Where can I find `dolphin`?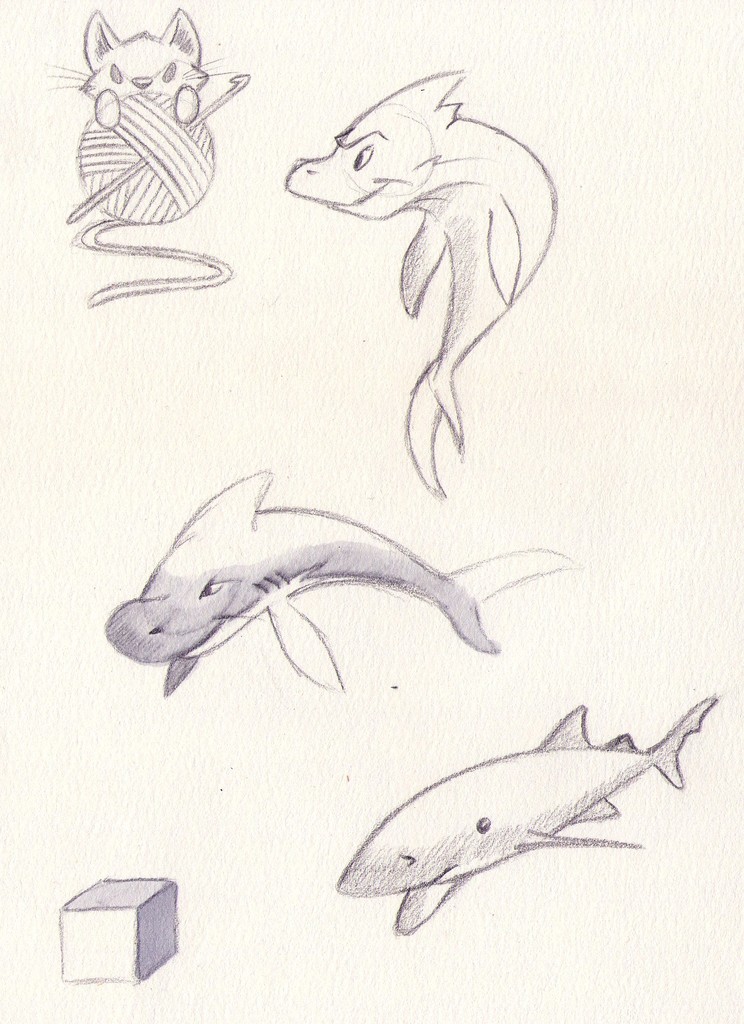
You can find it at [97,468,579,699].
